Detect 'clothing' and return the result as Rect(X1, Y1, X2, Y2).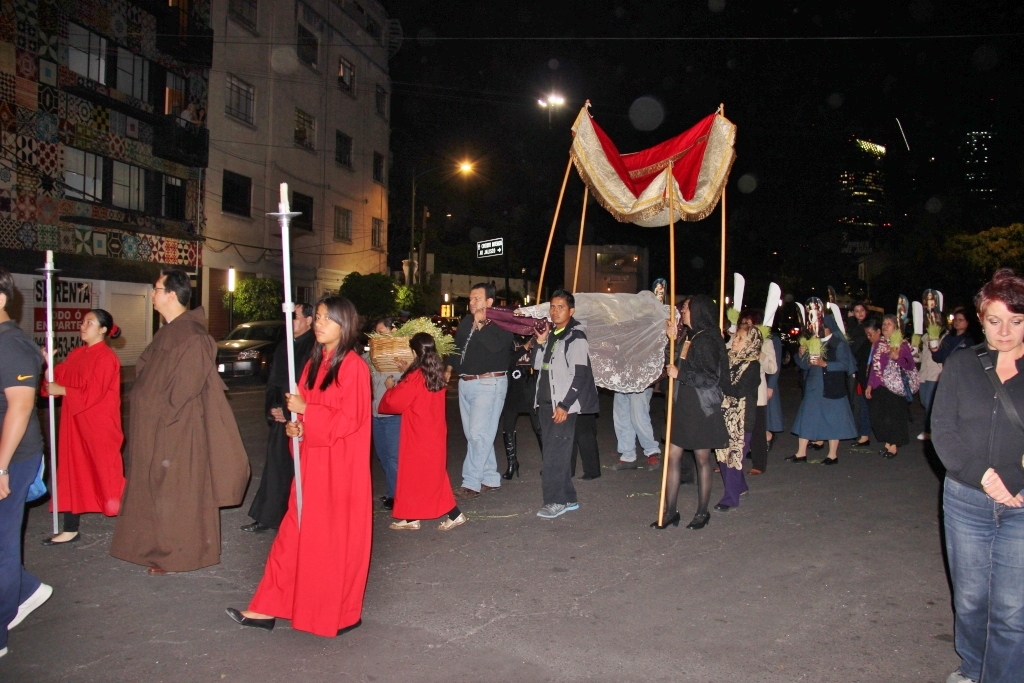
Rect(381, 360, 460, 521).
